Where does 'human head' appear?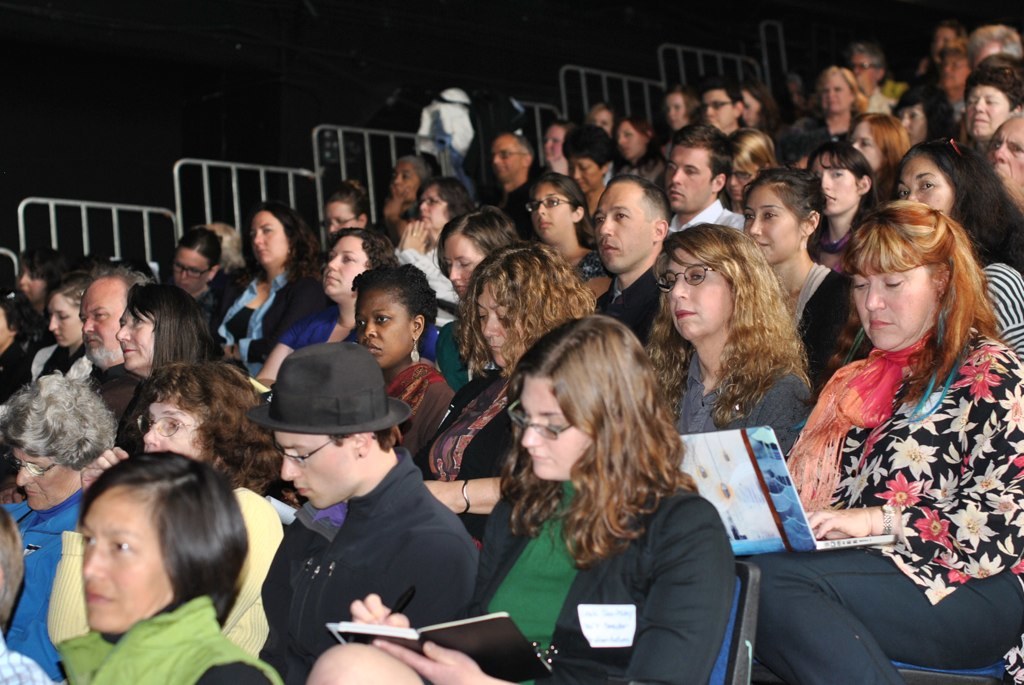
Appears at (965, 68, 1023, 137).
